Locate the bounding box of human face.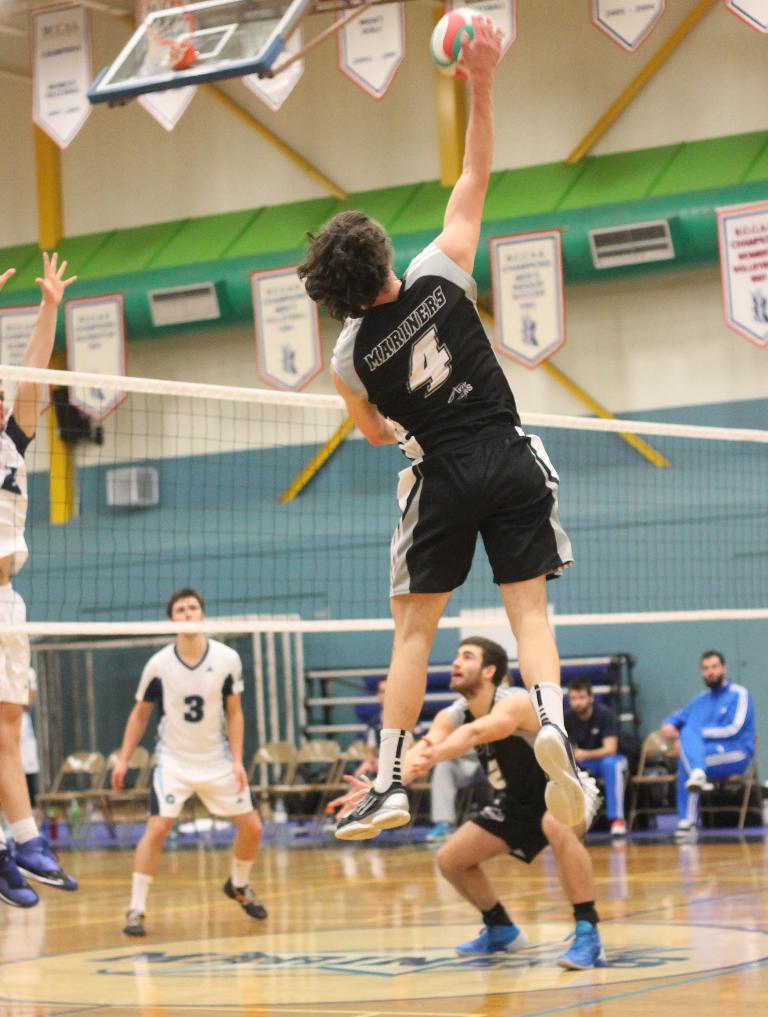
Bounding box: box(573, 690, 590, 716).
